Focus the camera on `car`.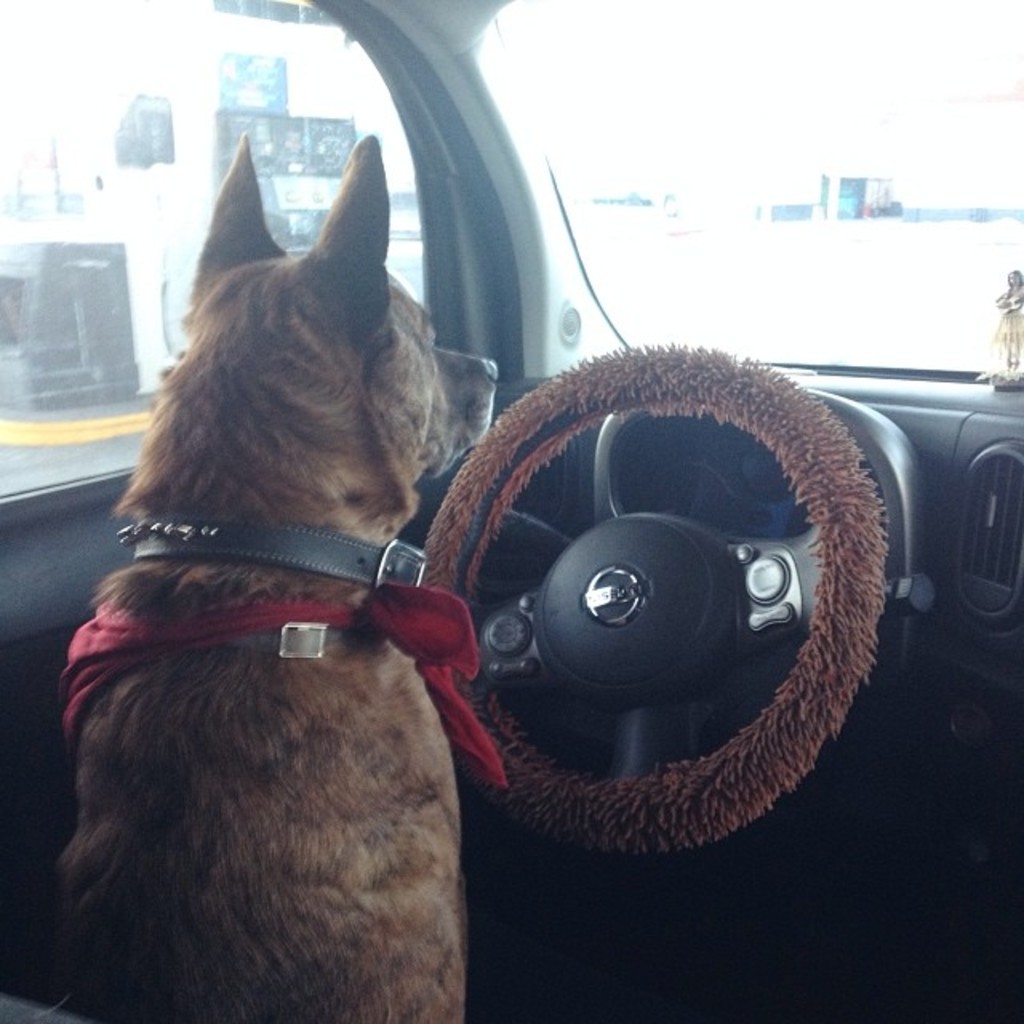
Focus region: <bbox>0, 0, 1022, 1022</bbox>.
